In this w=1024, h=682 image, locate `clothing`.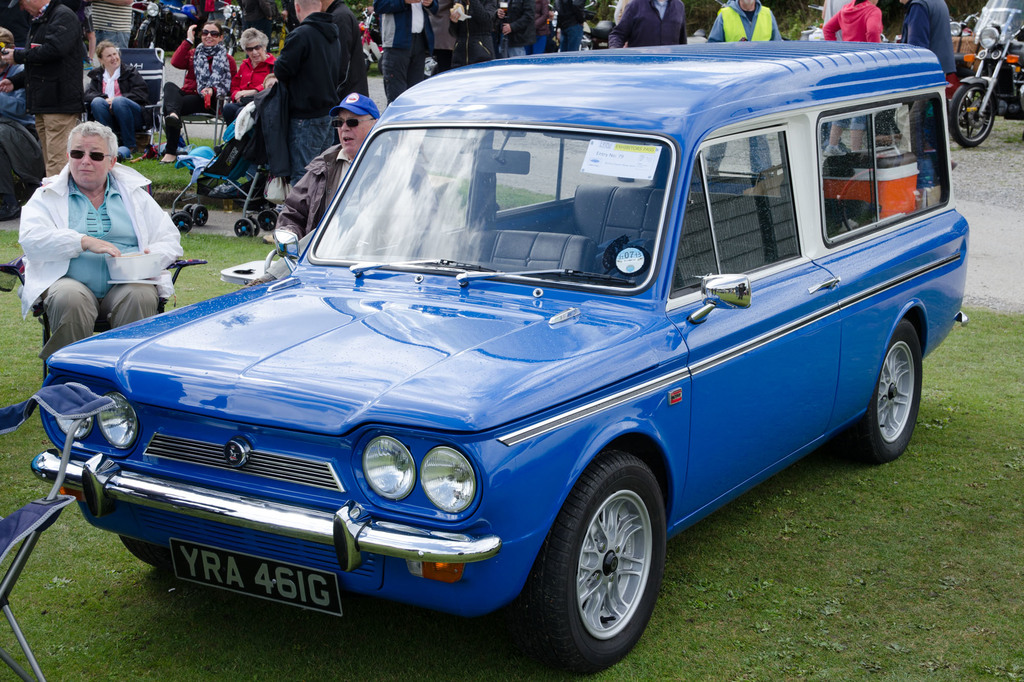
Bounding box: bbox(28, 111, 175, 356).
